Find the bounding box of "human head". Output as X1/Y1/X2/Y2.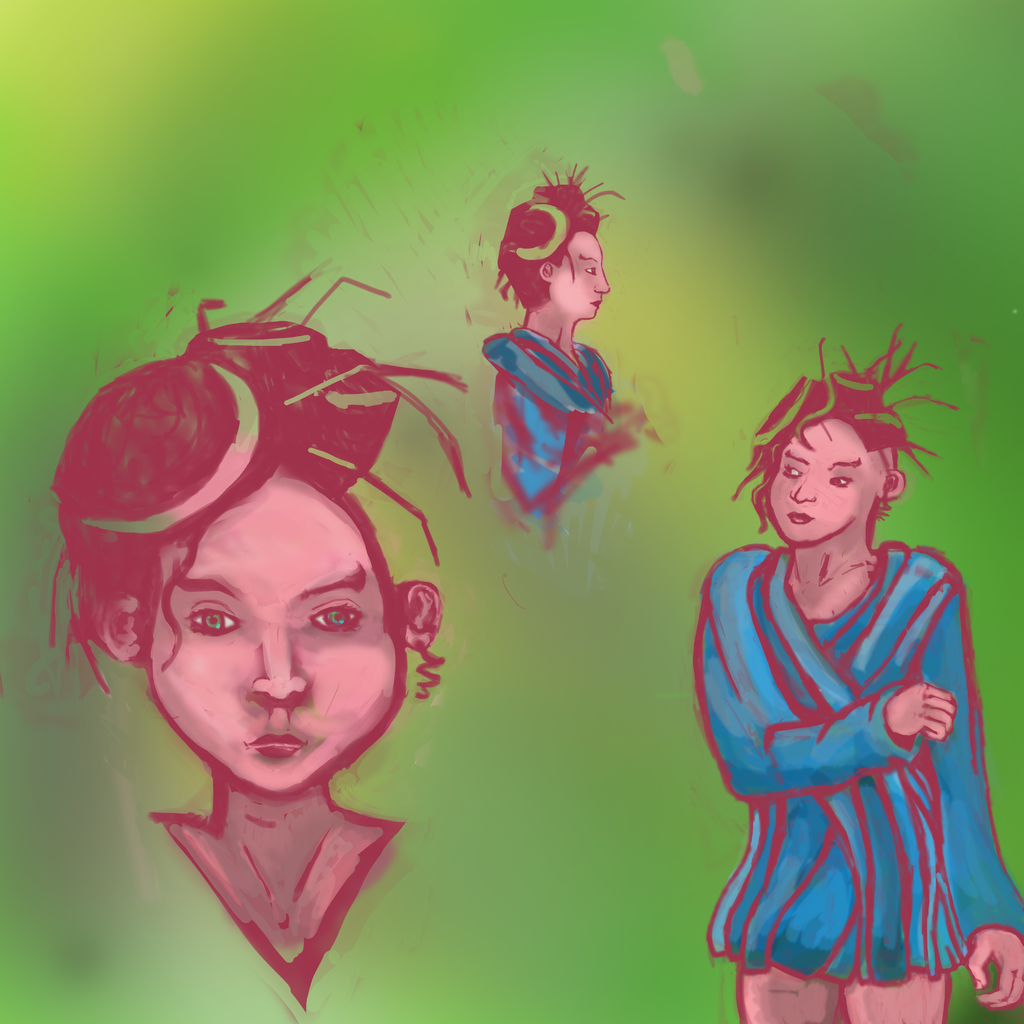
108/415/412/774.
